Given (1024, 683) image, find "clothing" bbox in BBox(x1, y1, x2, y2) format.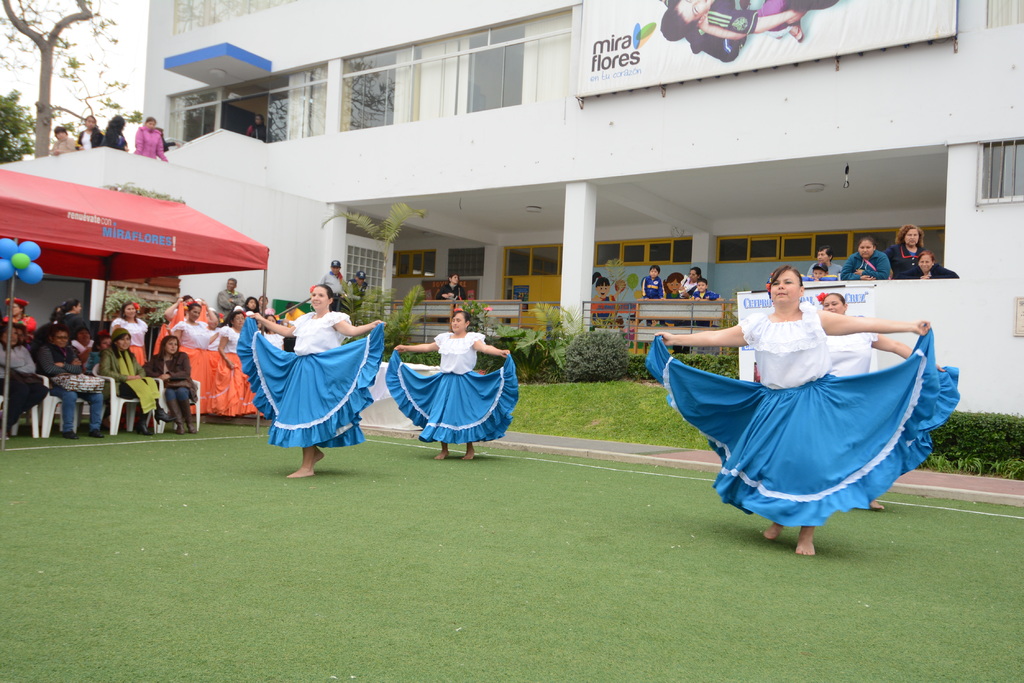
BBox(50, 136, 72, 156).
